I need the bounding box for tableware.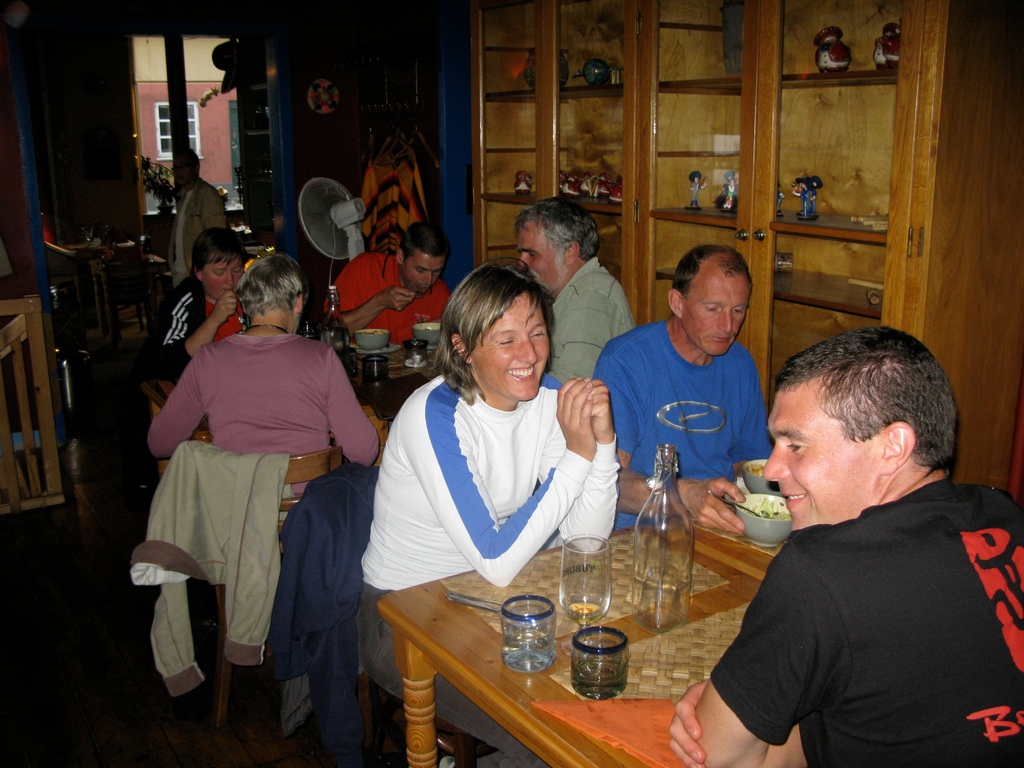
Here it is: 358/357/390/406.
